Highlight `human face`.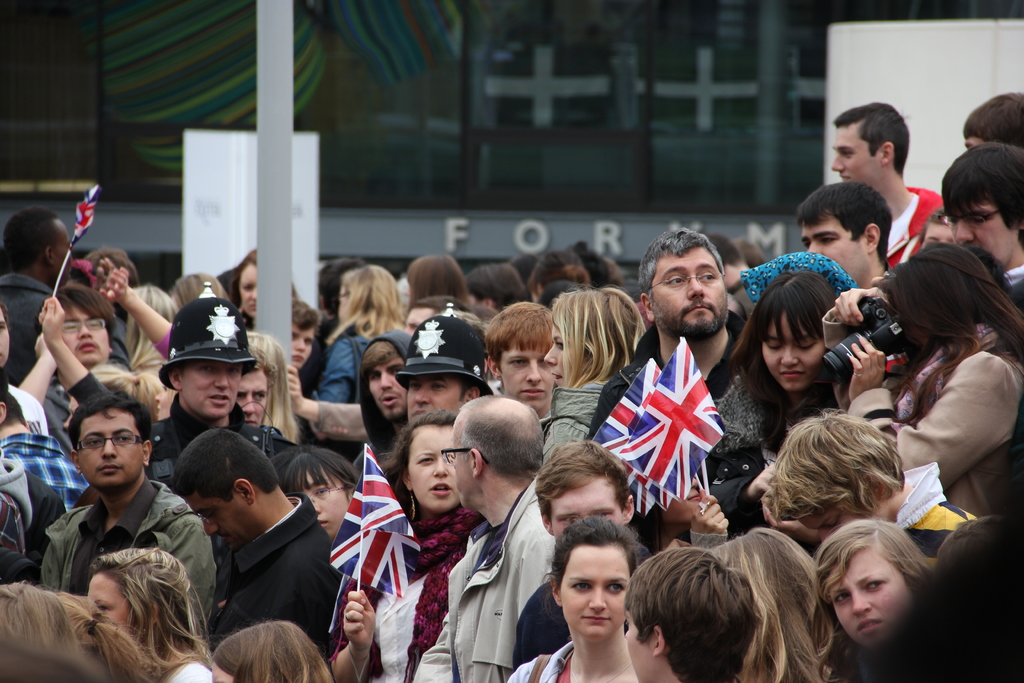
Highlighted region: {"x1": 951, "y1": 200, "x2": 1014, "y2": 265}.
